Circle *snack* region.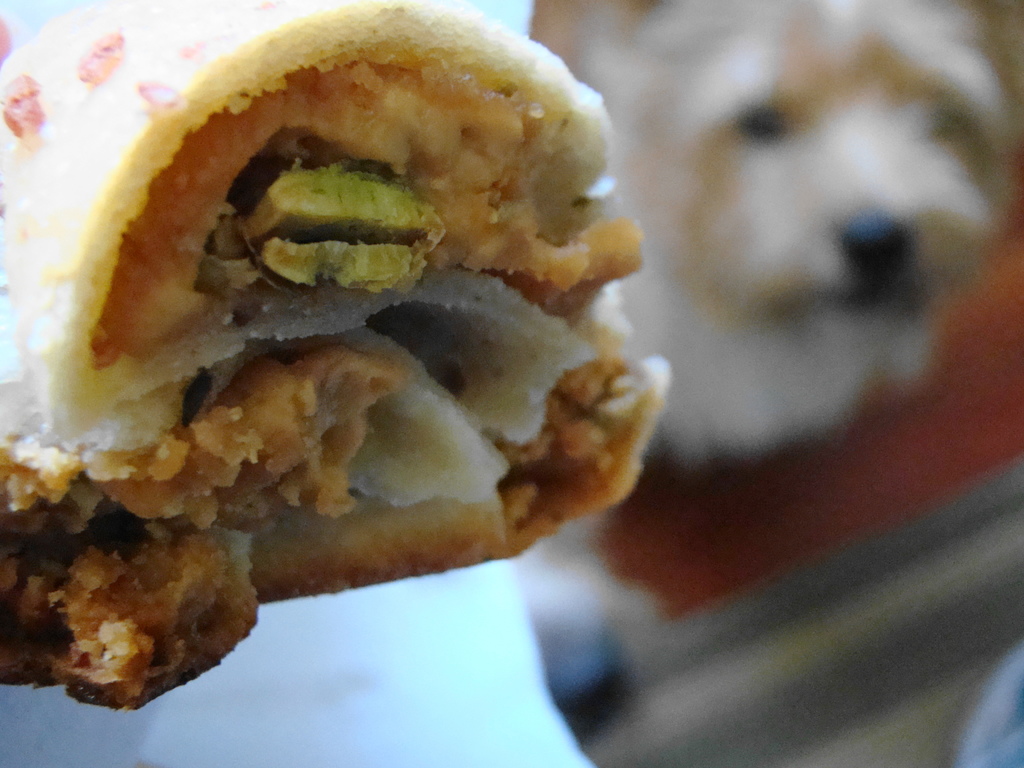
Region: <box>2,0,676,715</box>.
